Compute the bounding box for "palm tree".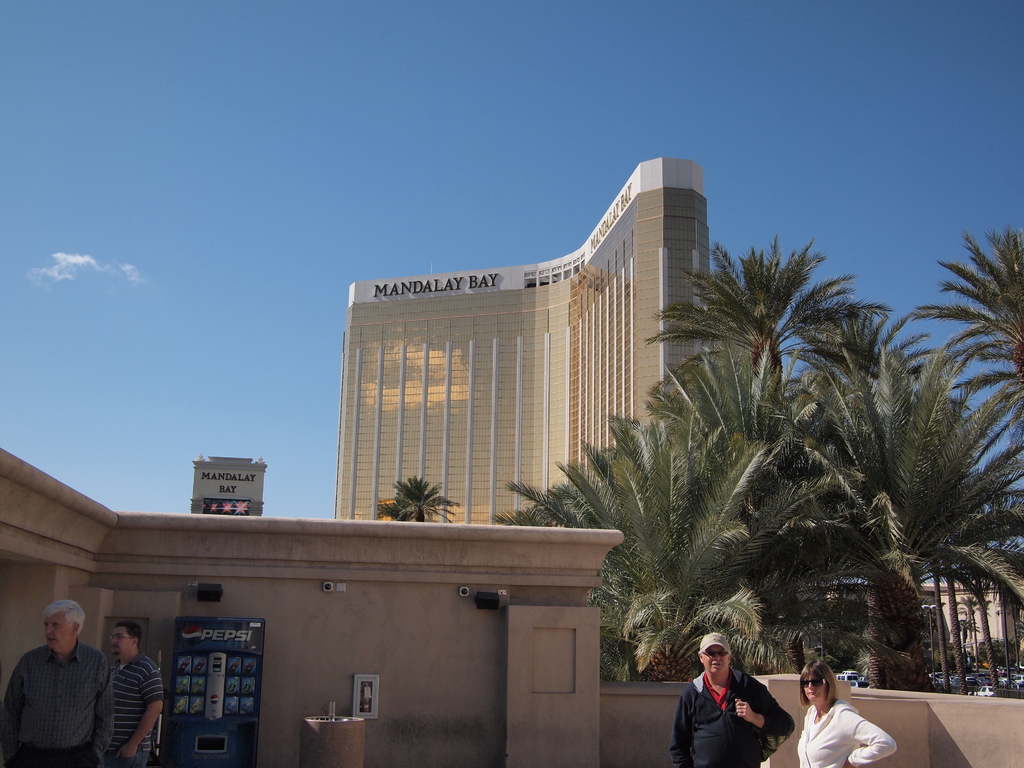
rect(774, 333, 1023, 684).
